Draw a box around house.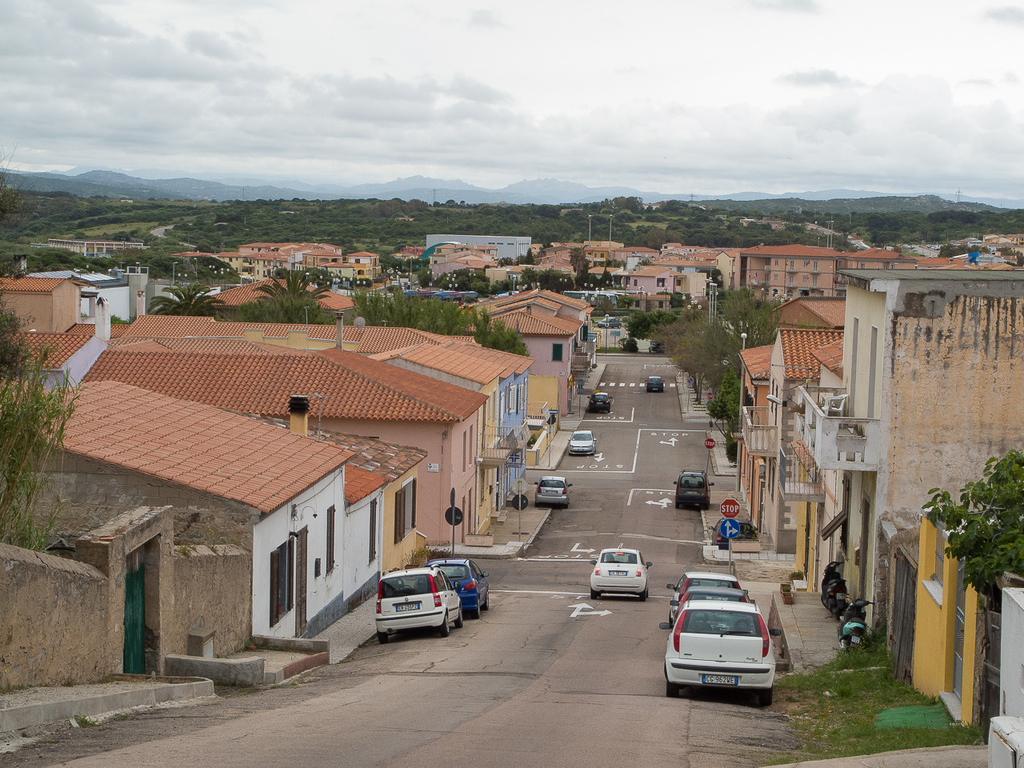
<region>227, 238, 325, 262</region>.
